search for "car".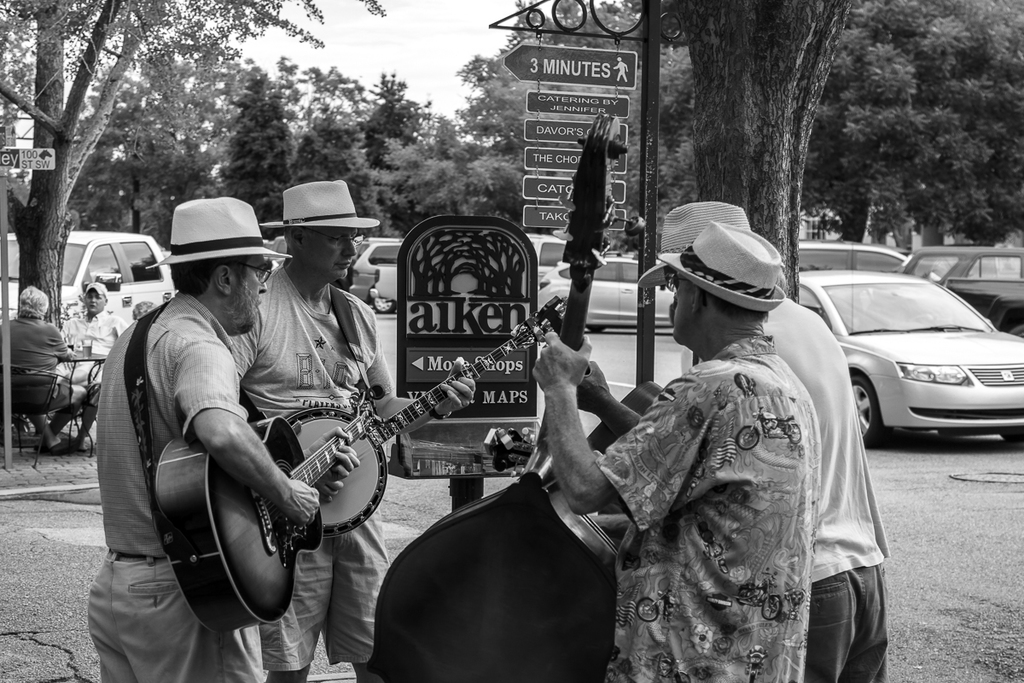
Found at box=[805, 270, 1009, 461].
